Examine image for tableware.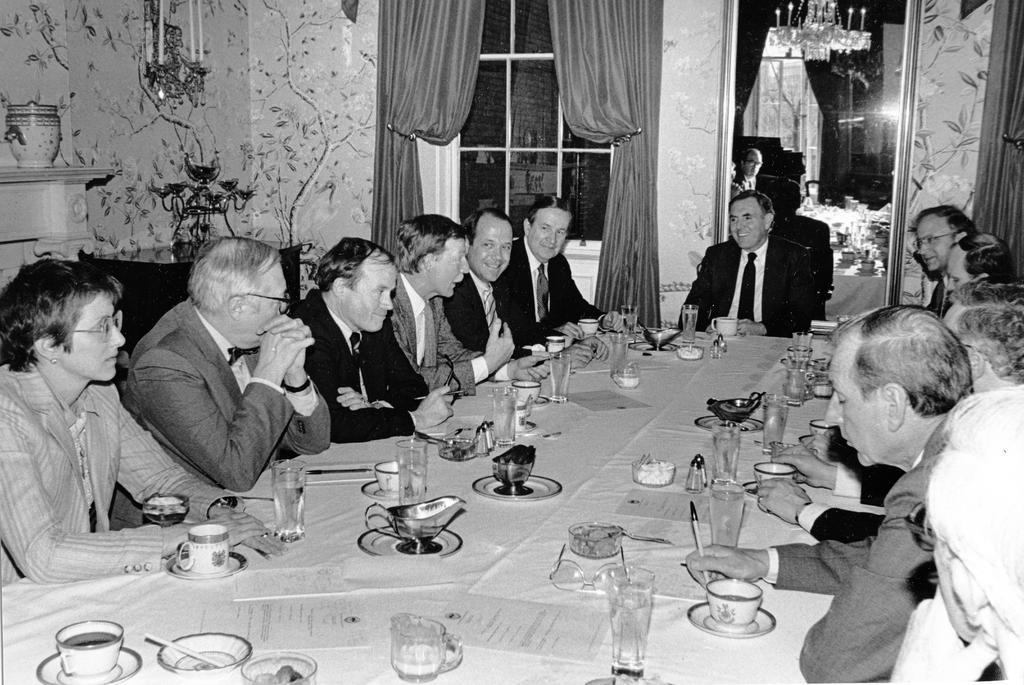
Examination result: [x1=546, y1=350, x2=568, y2=405].
